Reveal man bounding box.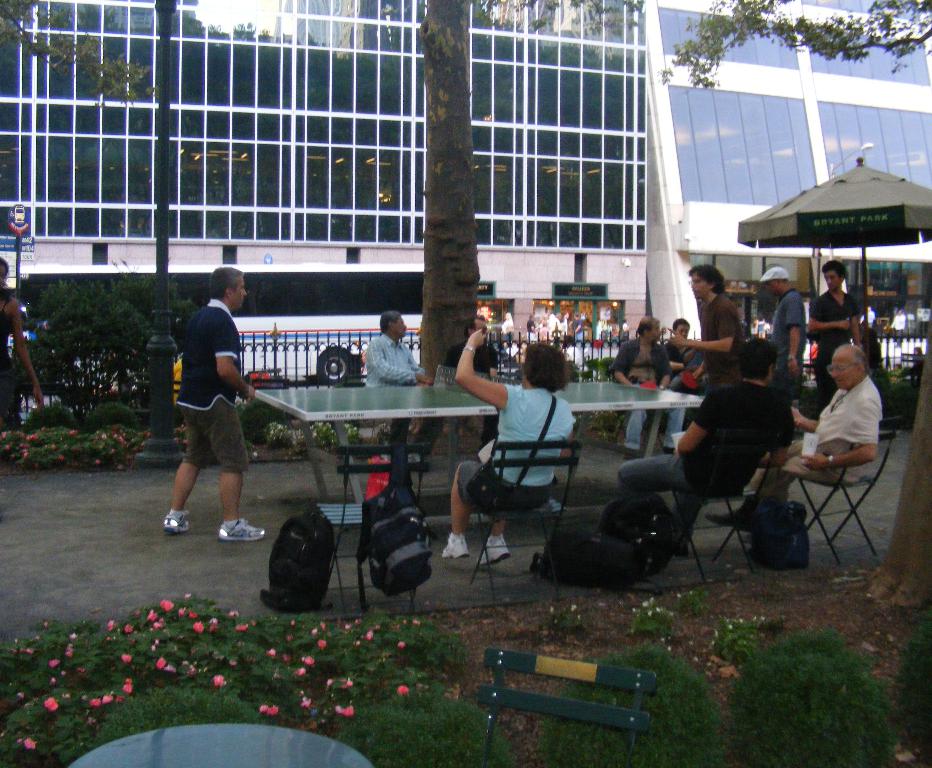
Revealed: detection(608, 315, 690, 460).
